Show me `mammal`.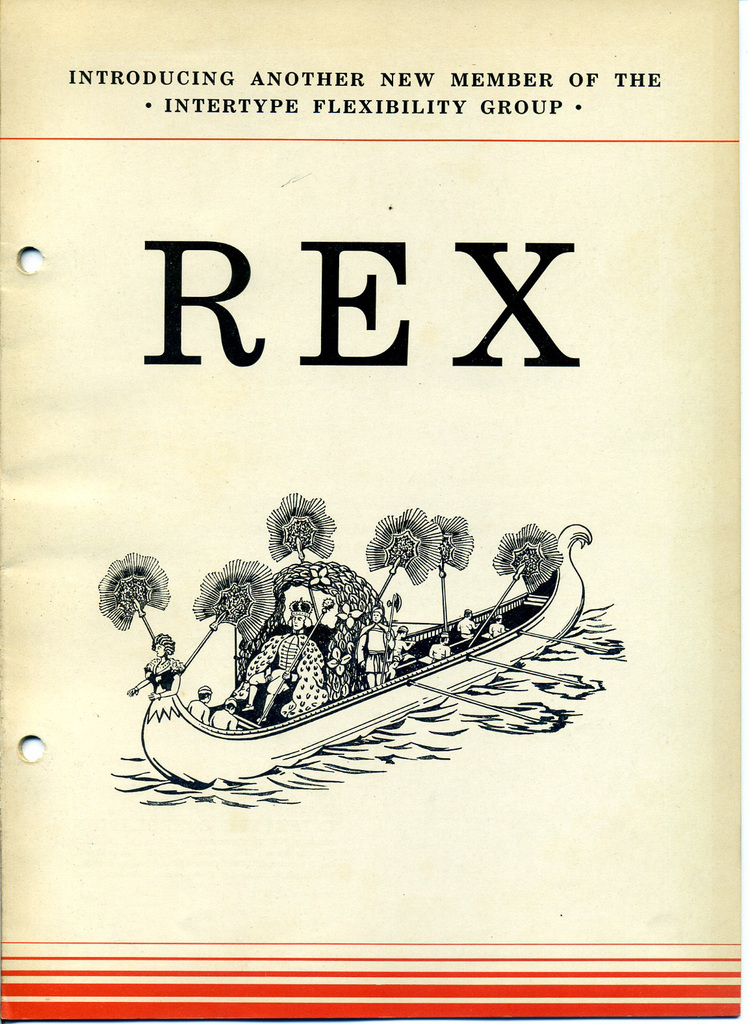
`mammal` is here: [209,692,239,730].
